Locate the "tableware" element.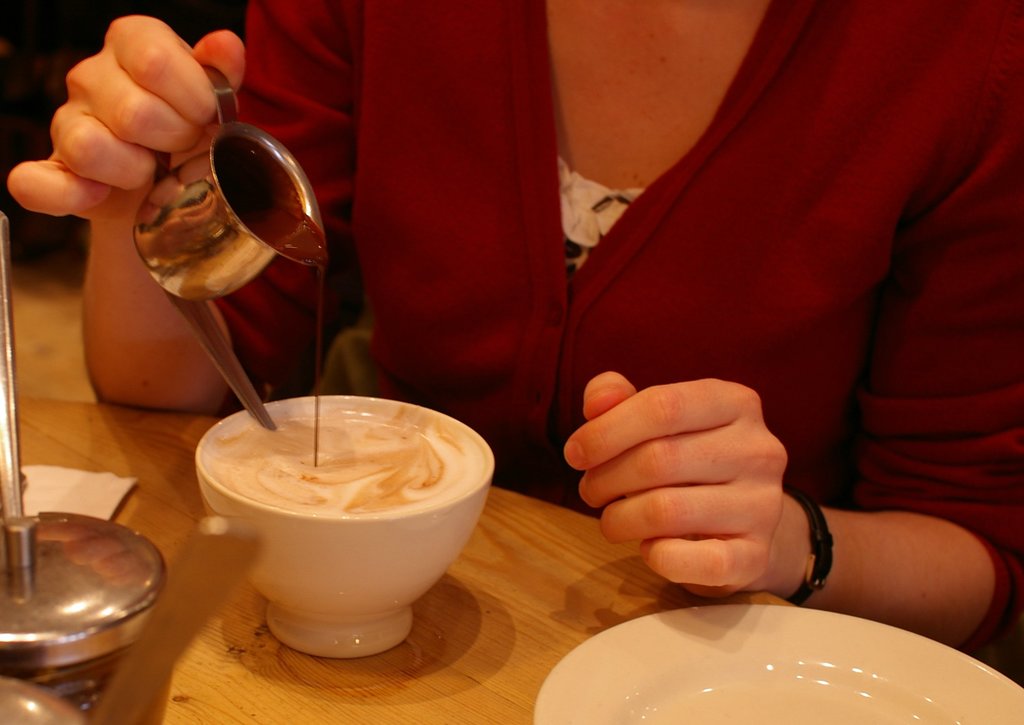
Element bbox: 530/602/1023/724.
